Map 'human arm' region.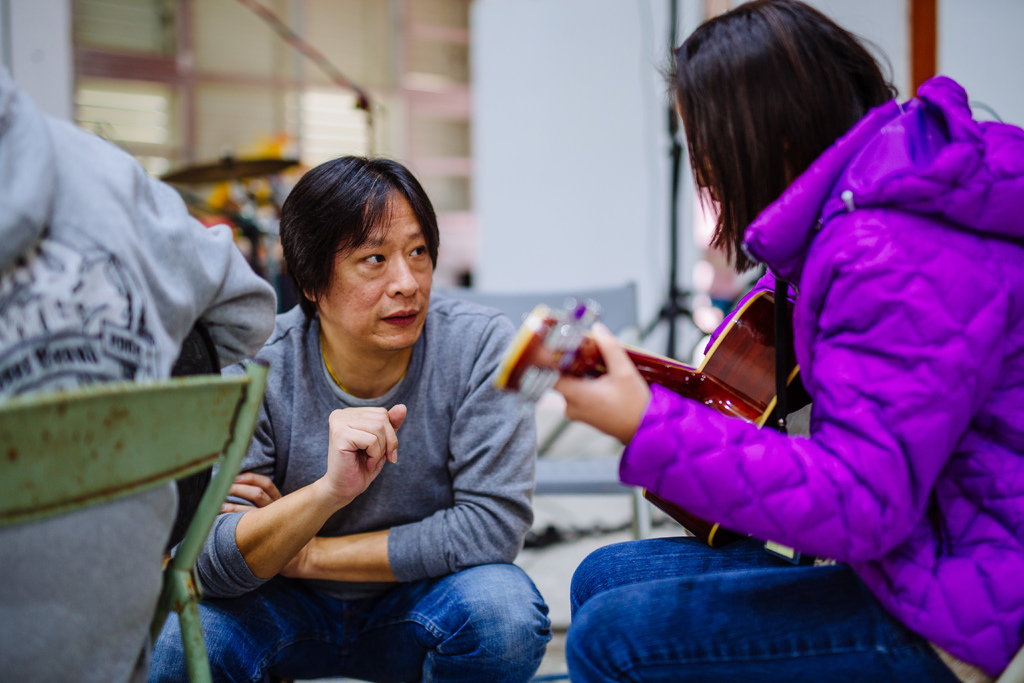
Mapped to BBox(545, 270, 971, 562).
